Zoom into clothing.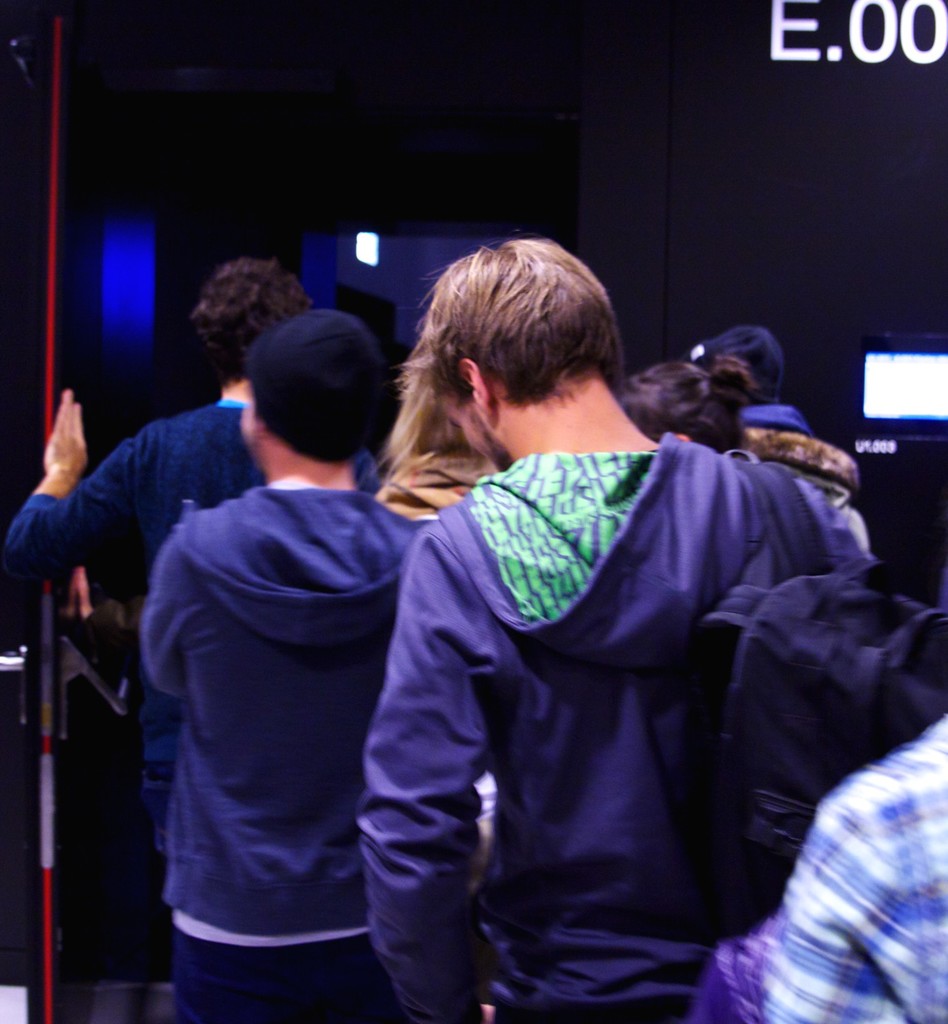
Zoom target: box(692, 665, 947, 1017).
